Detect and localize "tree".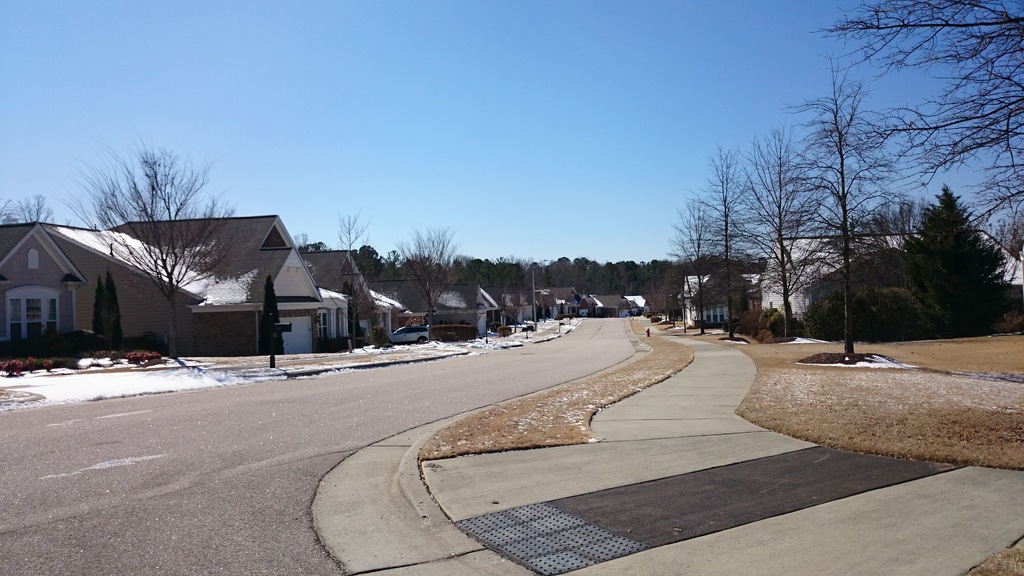
Localized at (415,238,460,317).
